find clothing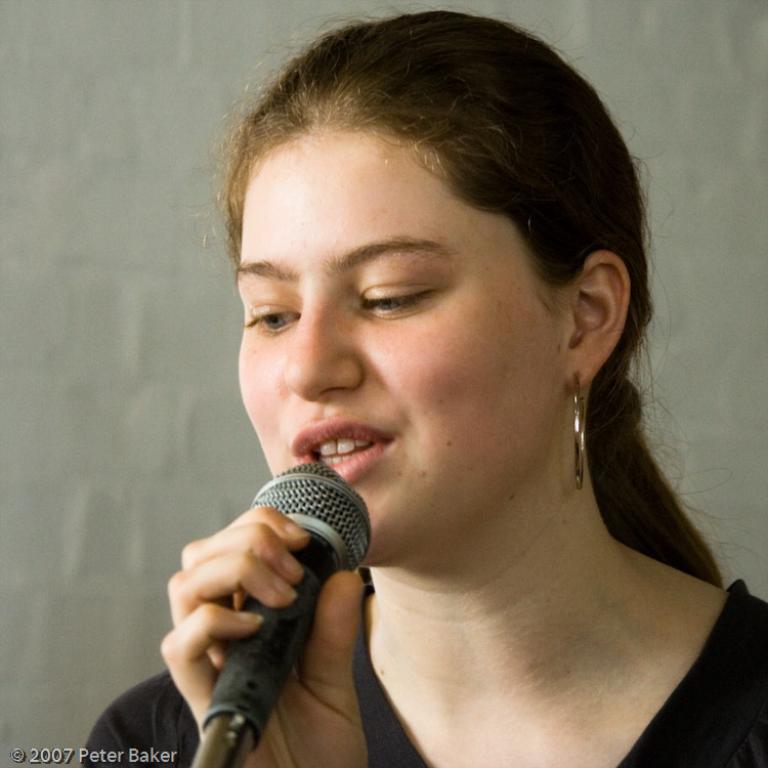
<box>76,575,766,767</box>
